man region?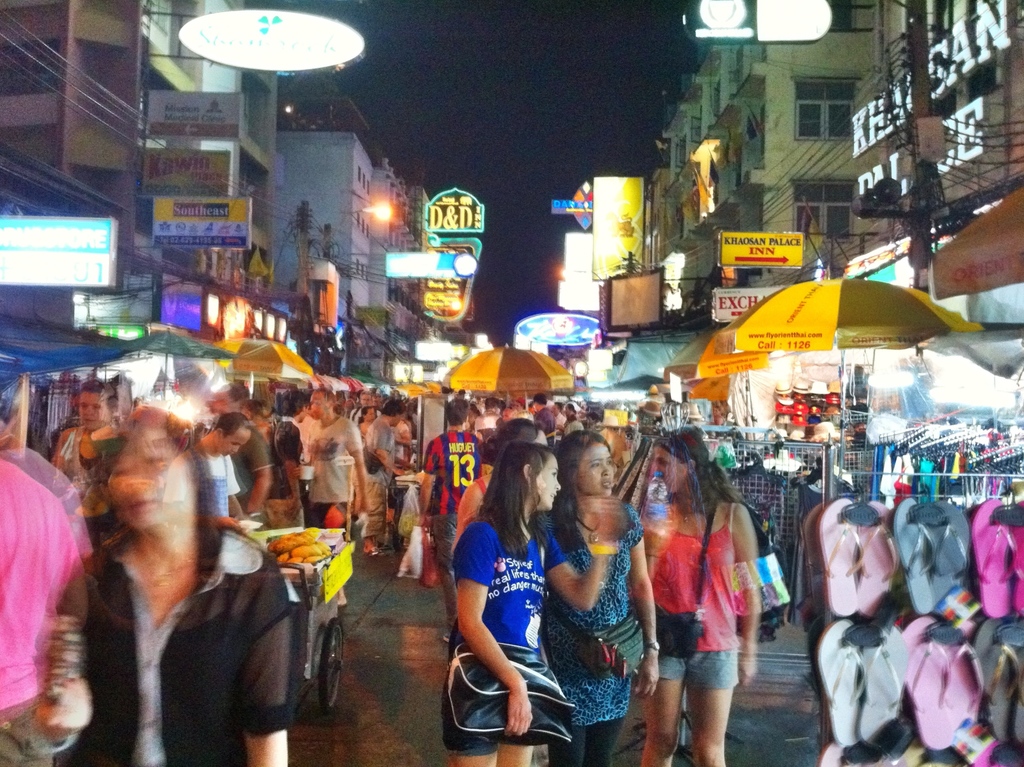
0, 357, 89, 560
